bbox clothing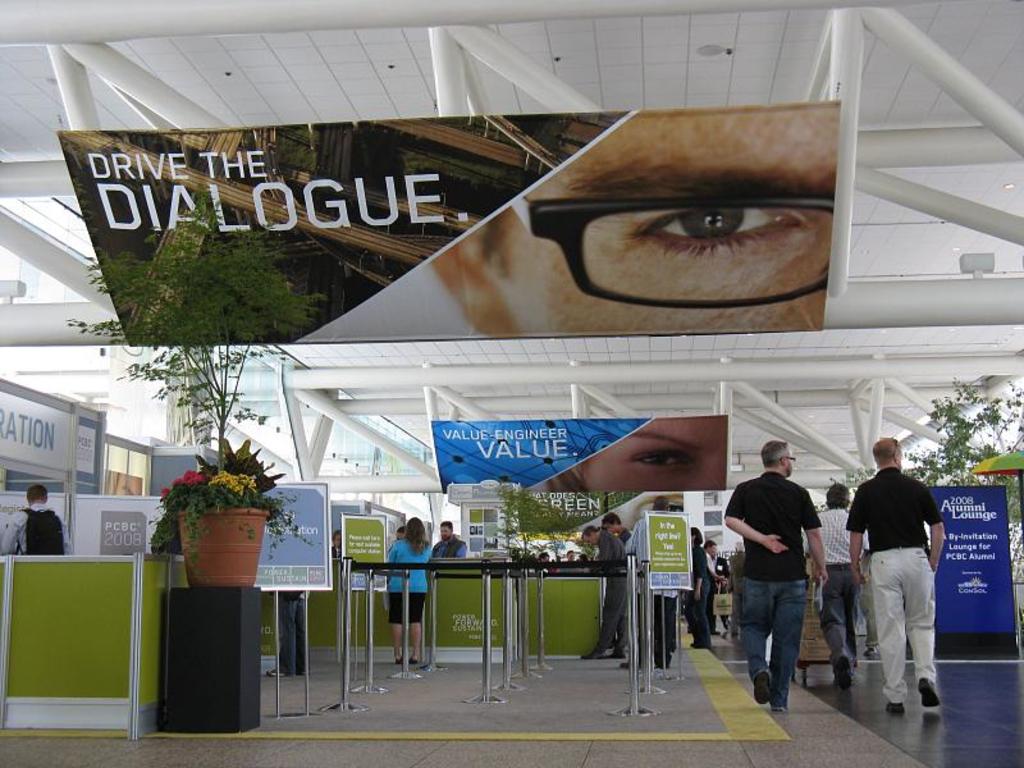
rect(740, 576, 808, 696)
